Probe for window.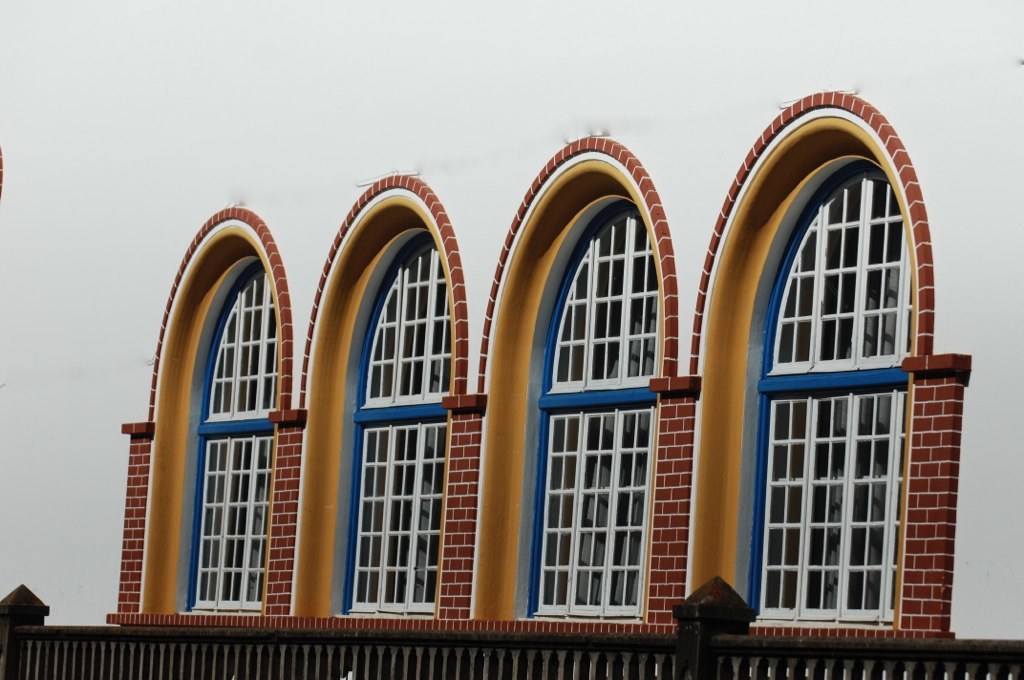
Probe result: bbox=(294, 167, 472, 633).
